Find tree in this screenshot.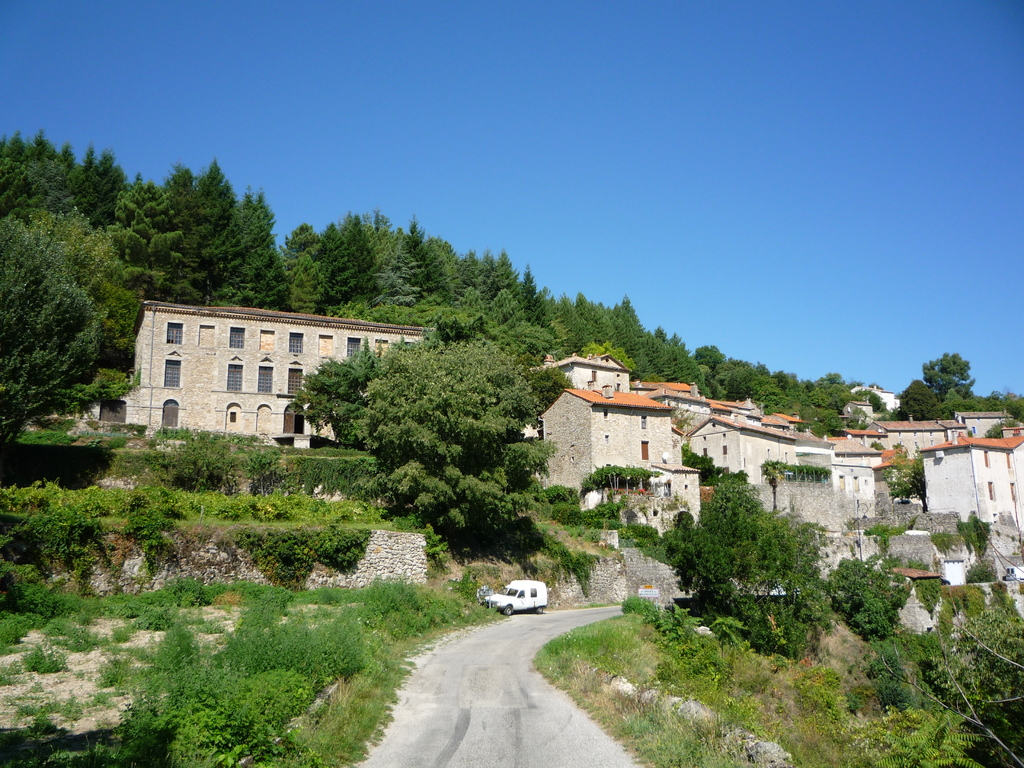
The bounding box for tree is [left=895, top=352, right=1023, bottom=435].
